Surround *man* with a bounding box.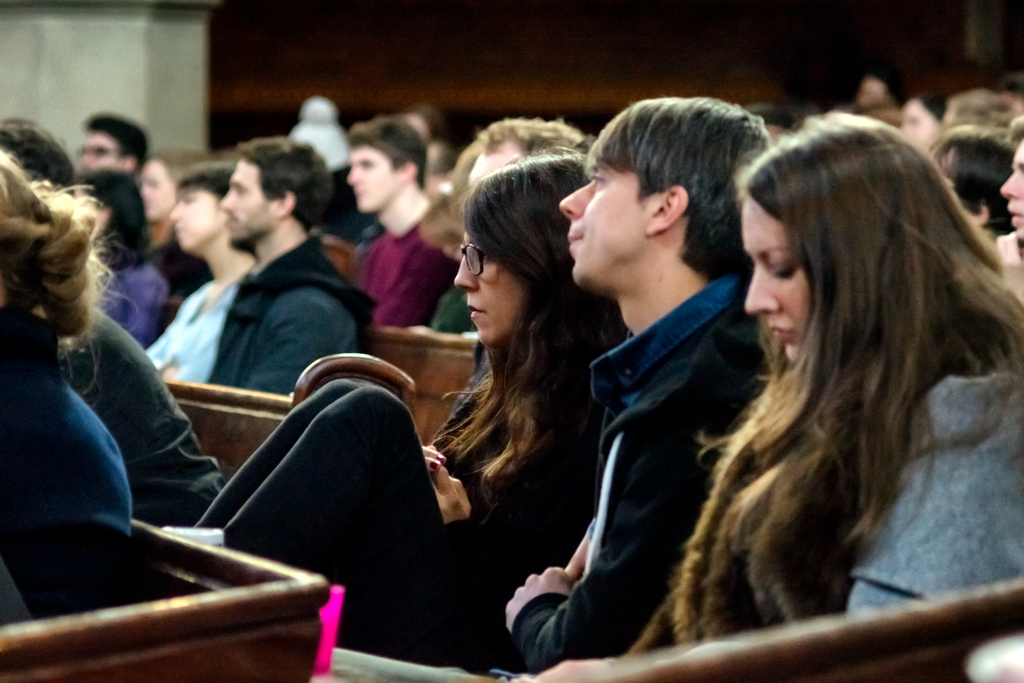
box=[195, 138, 381, 387].
